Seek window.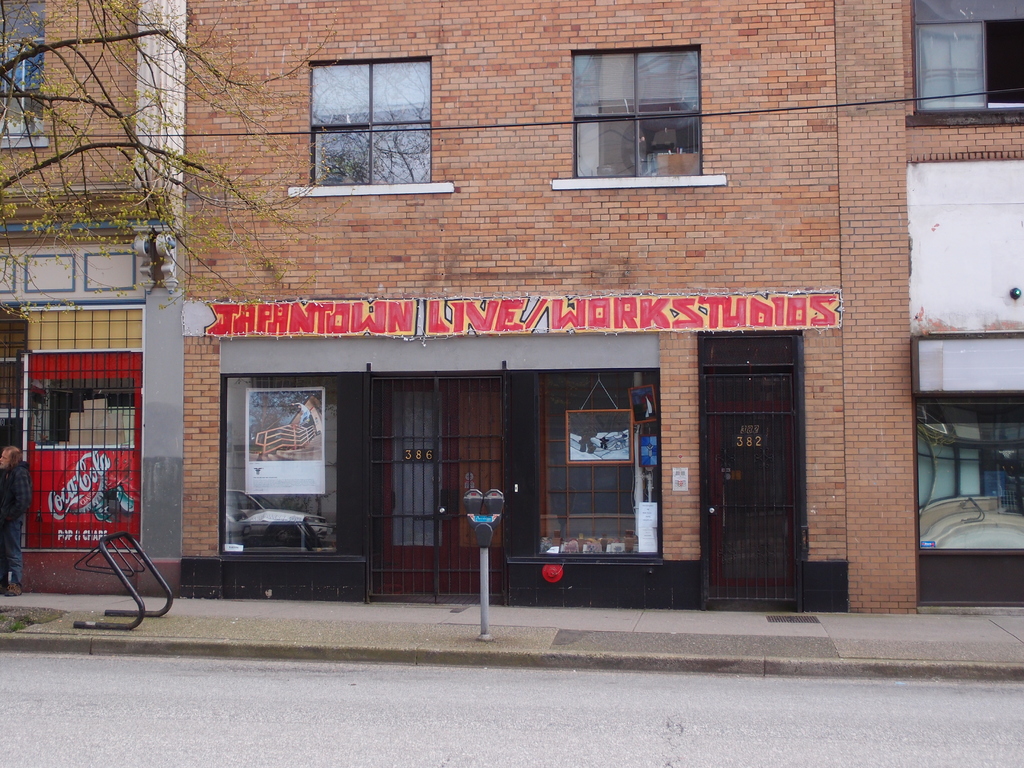
select_region(0, 4, 44, 147).
